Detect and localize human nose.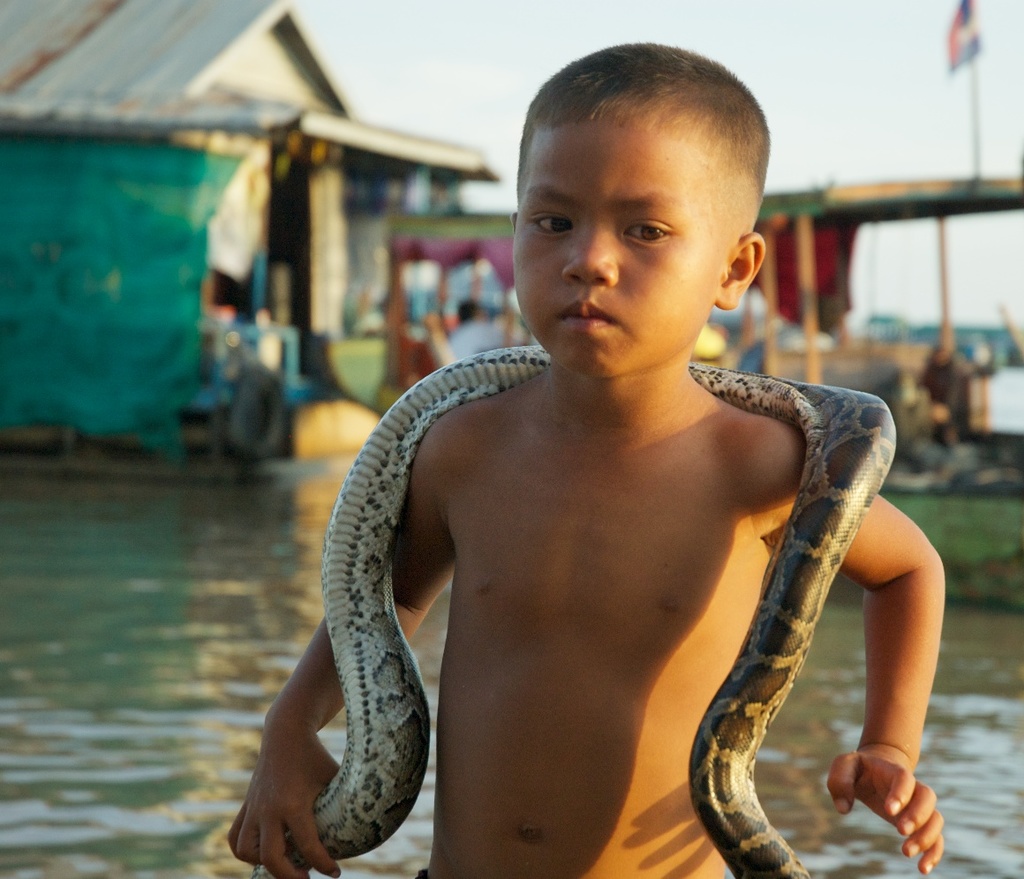
Localized at 561,218,622,287.
